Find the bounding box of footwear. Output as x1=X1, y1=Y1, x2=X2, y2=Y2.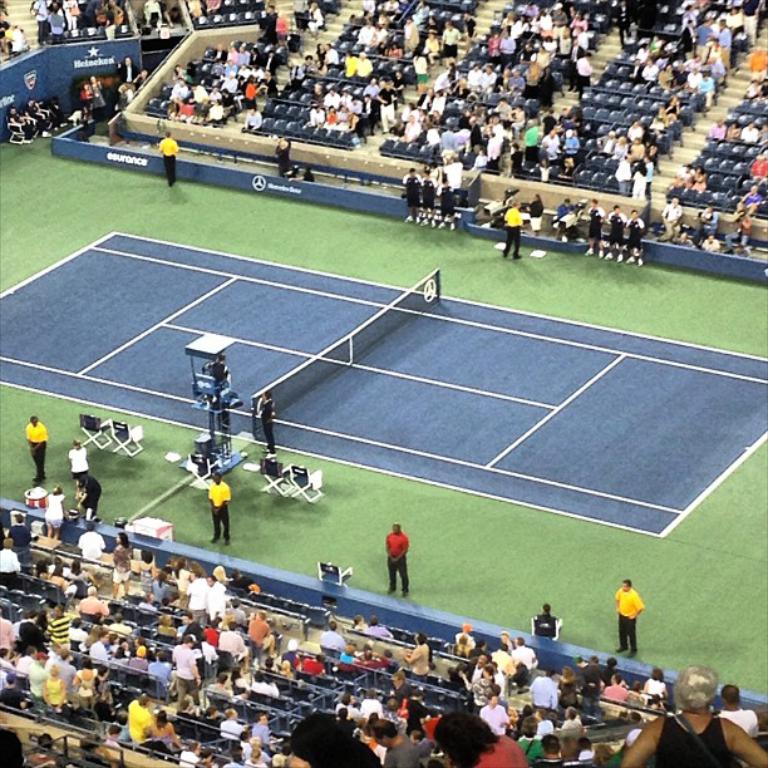
x1=407, y1=216, x2=410, y2=221.
